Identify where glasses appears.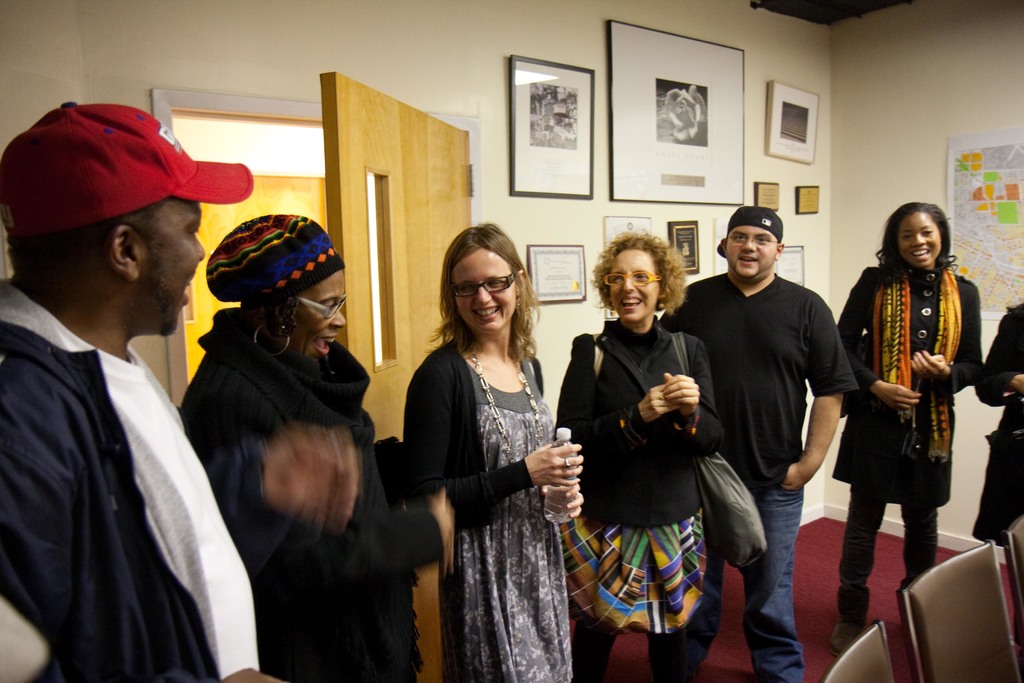
Appears at {"left": 293, "top": 290, "right": 346, "bottom": 318}.
